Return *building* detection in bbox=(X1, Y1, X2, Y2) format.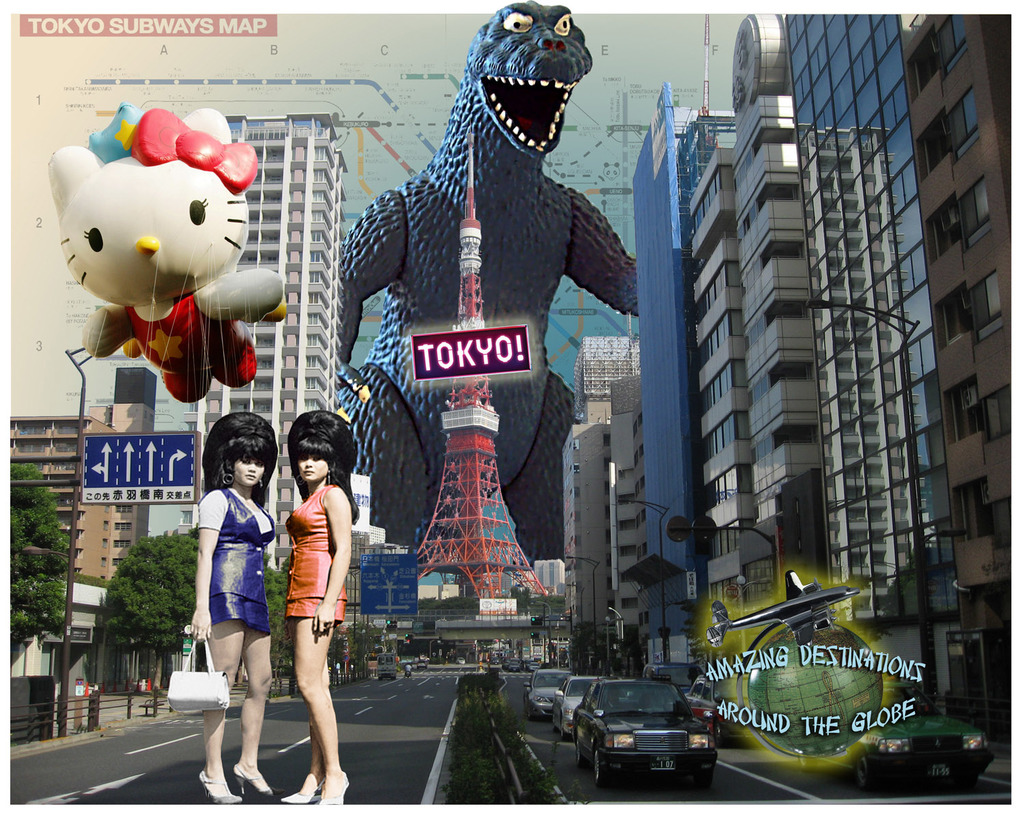
bbox=(178, 113, 347, 558).
